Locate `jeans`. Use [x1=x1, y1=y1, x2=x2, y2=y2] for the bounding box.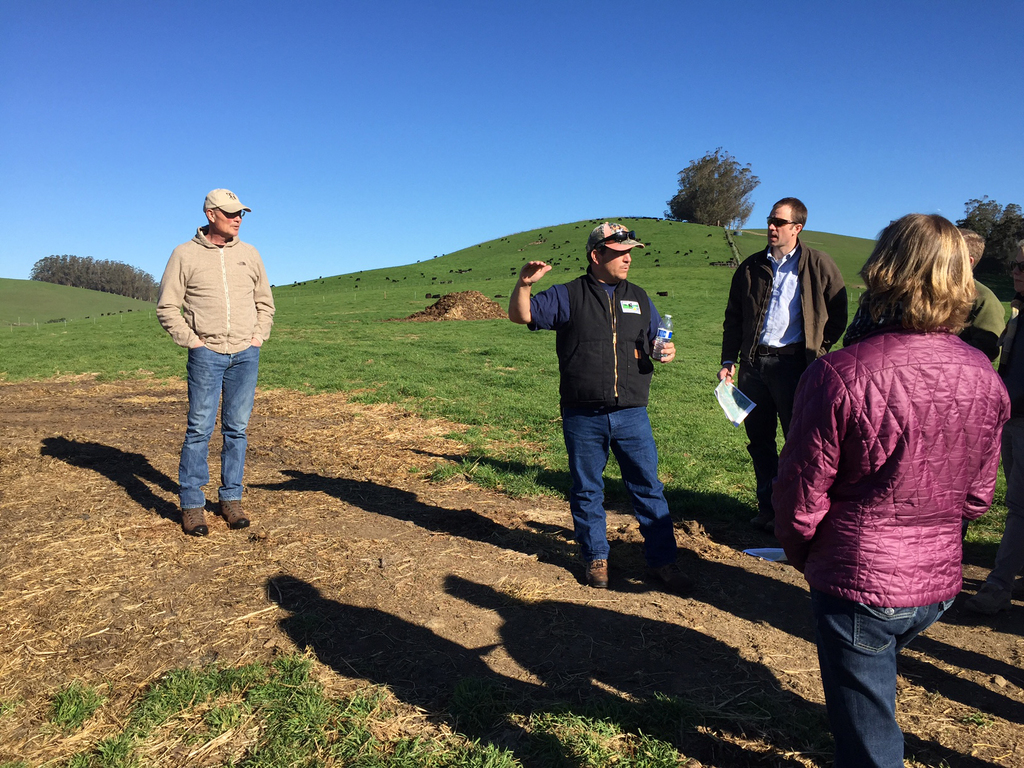
[x1=163, y1=339, x2=253, y2=541].
